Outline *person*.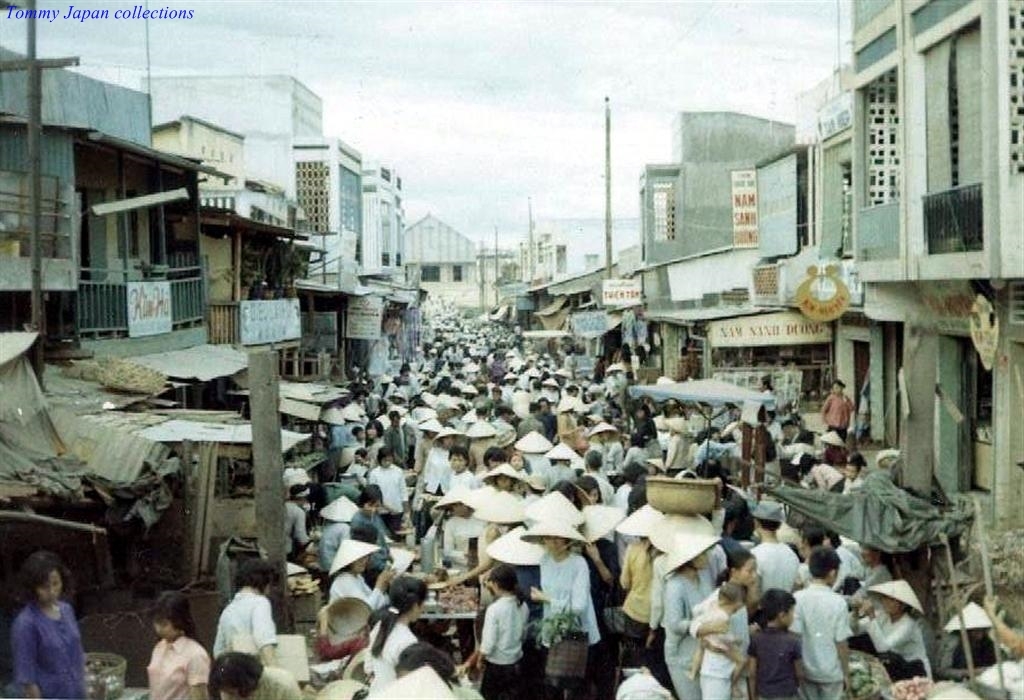
Outline: (11, 547, 85, 699).
